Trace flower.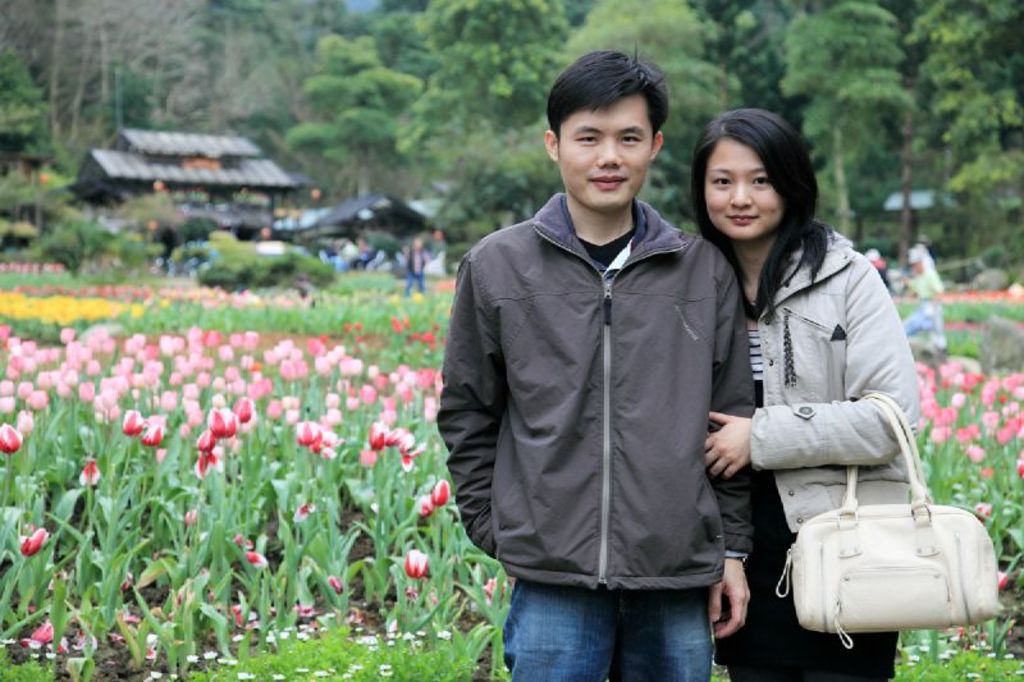
Traced to 407,494,434,519.
